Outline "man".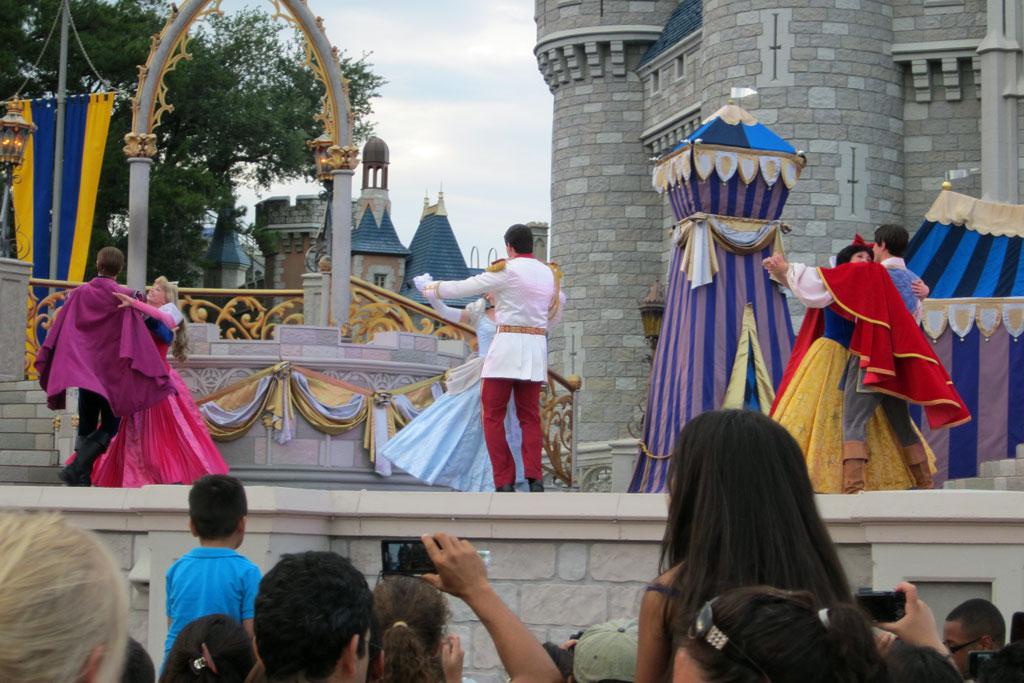
Outline: <region>440, 211, 570, 507</region>.
